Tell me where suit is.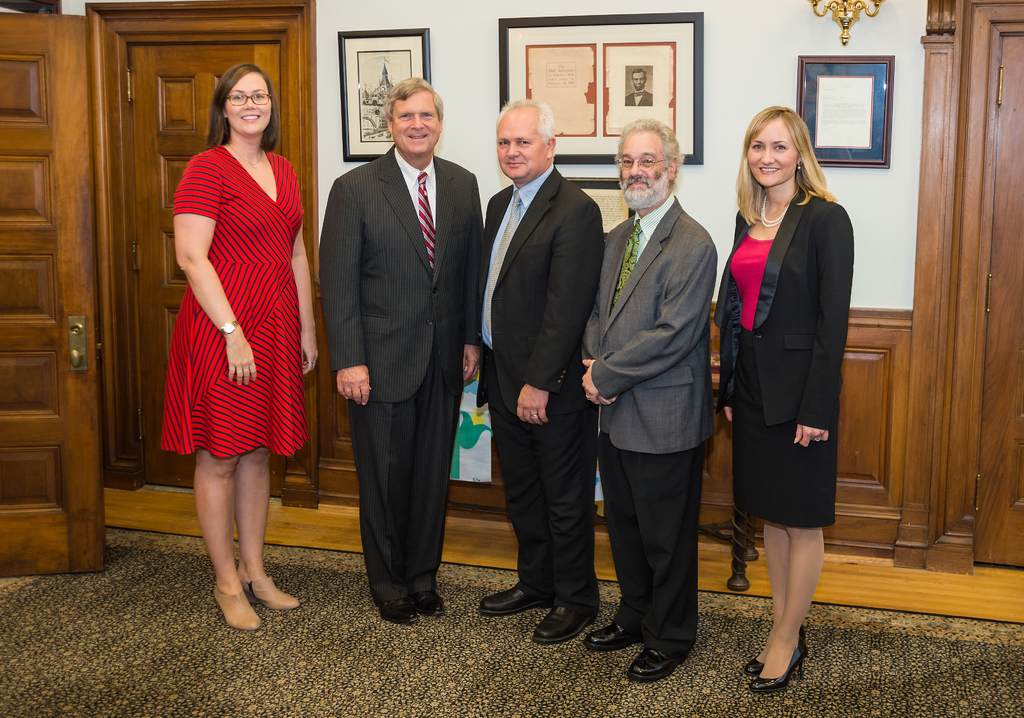
suit is at rect(580, 199, 717, 658).
